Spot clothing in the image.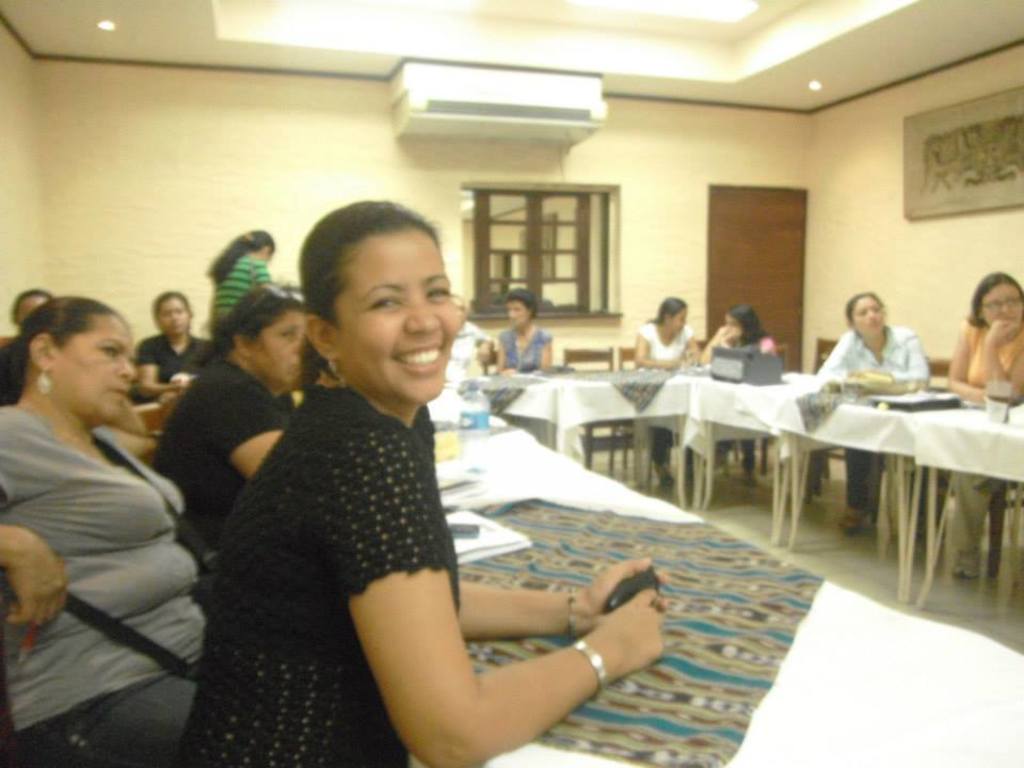
clothing found at locate(11, 357, 208, 737).
